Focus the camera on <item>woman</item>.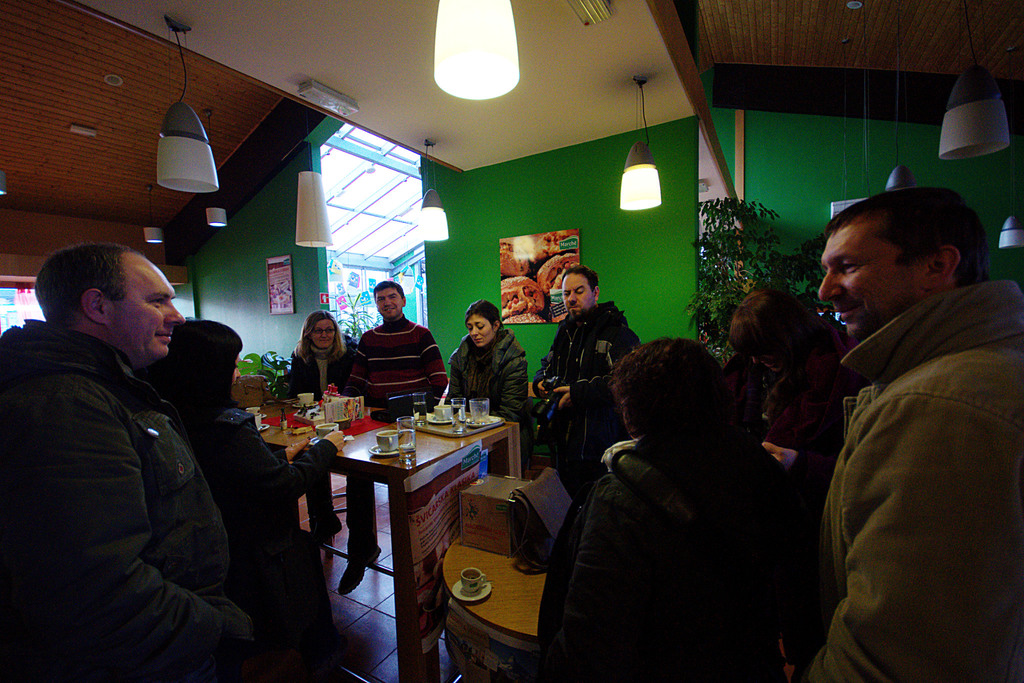
Focus region: left=549, top=307, right=811, bottom=682.
